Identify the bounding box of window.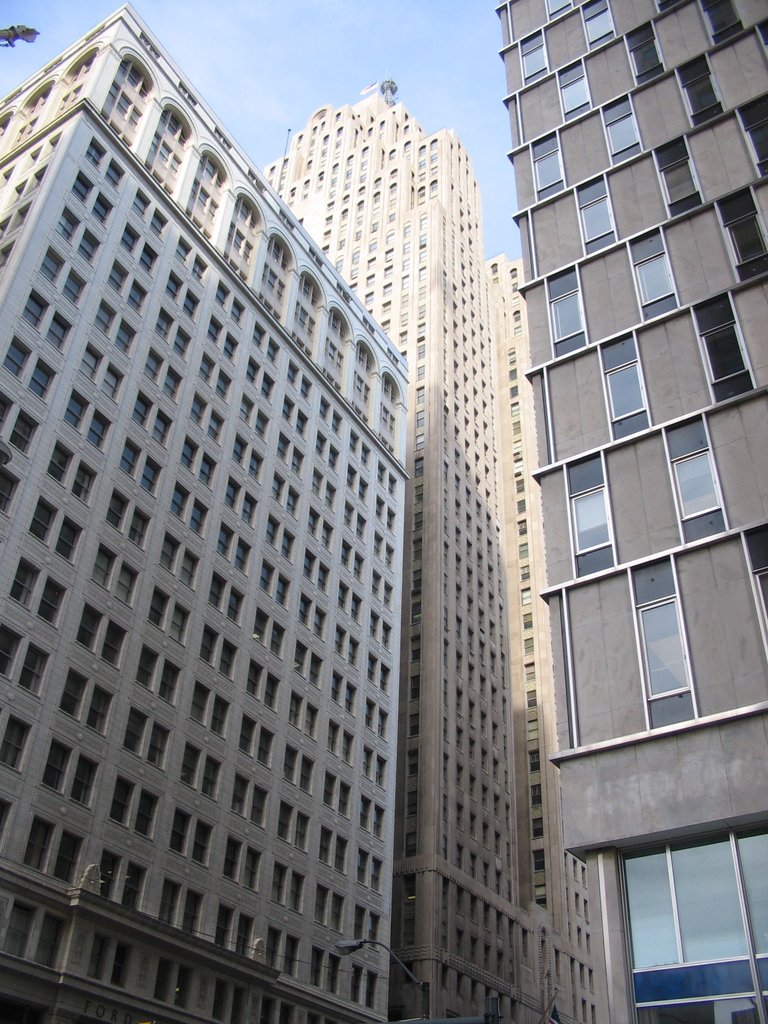
pyautogui.locateOnScreen(367, 853, 383, 899).
